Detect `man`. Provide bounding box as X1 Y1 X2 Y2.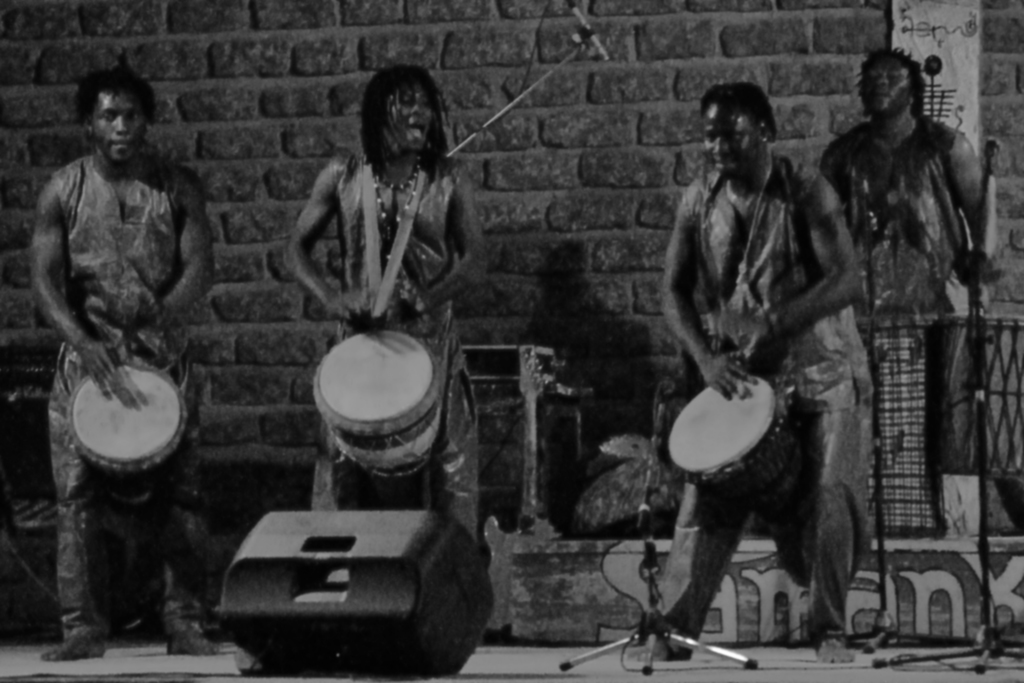
20 58 216 598.
